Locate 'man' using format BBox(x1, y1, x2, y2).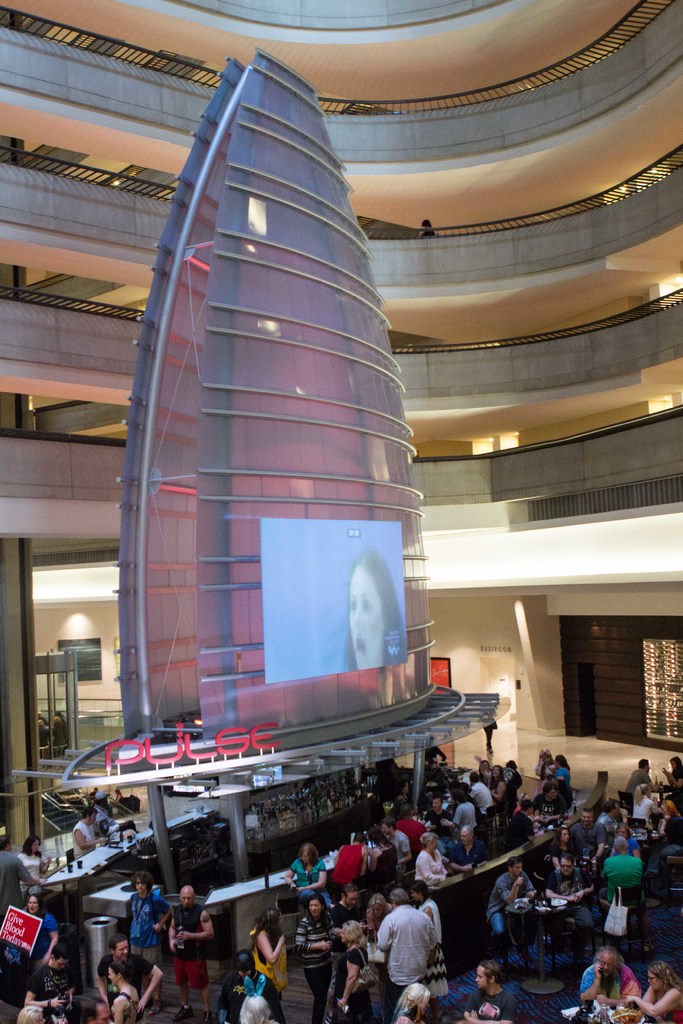
BBox(504, 799, 539, 856).
